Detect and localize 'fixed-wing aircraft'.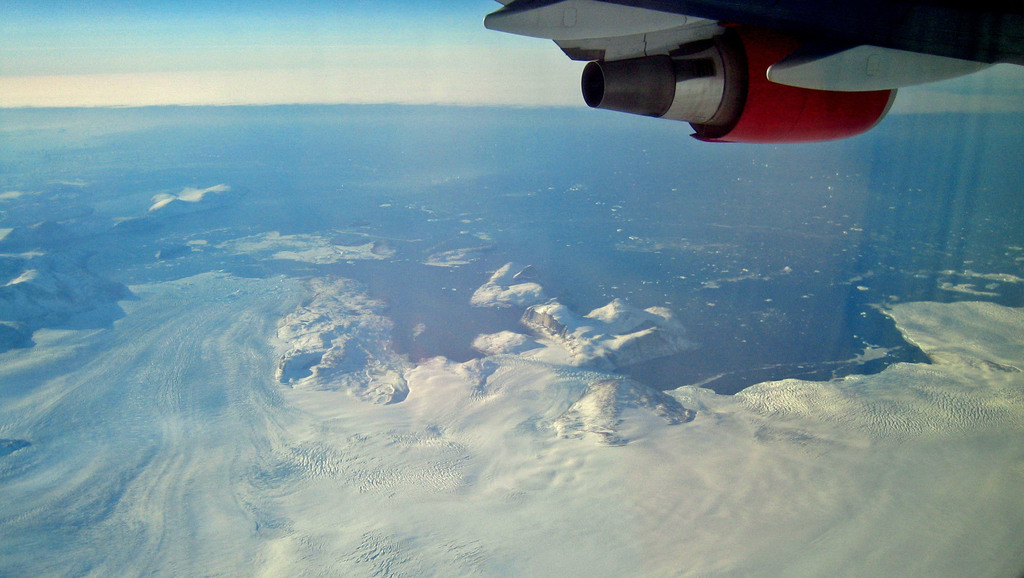
Localized at 480:0:1023:148.
